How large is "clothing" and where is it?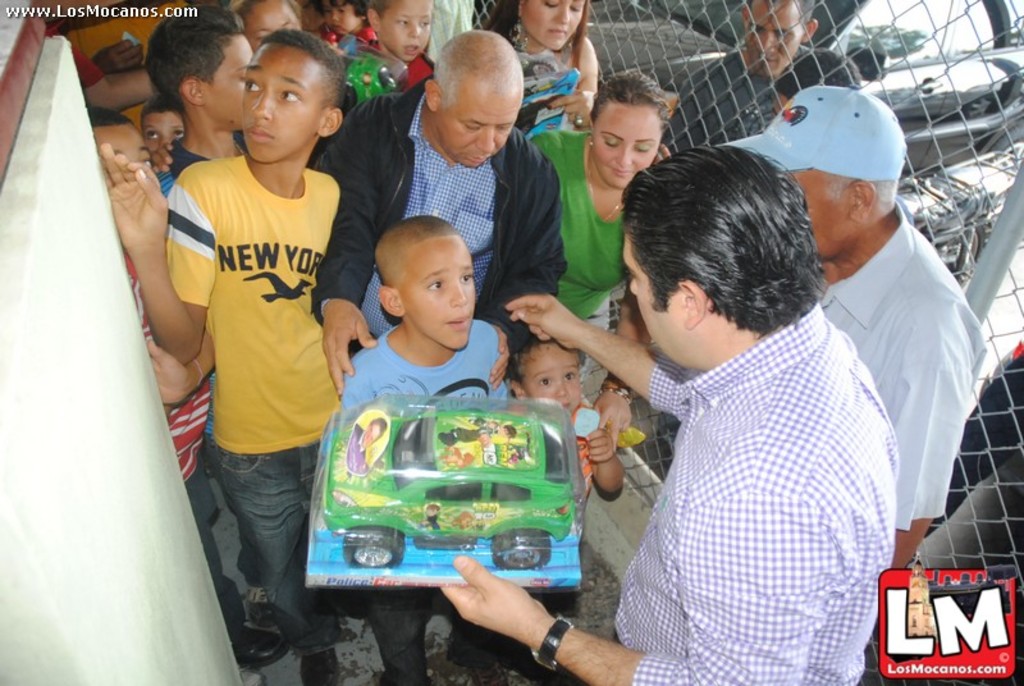
Bounding box: (513, 29, 586, 141).
